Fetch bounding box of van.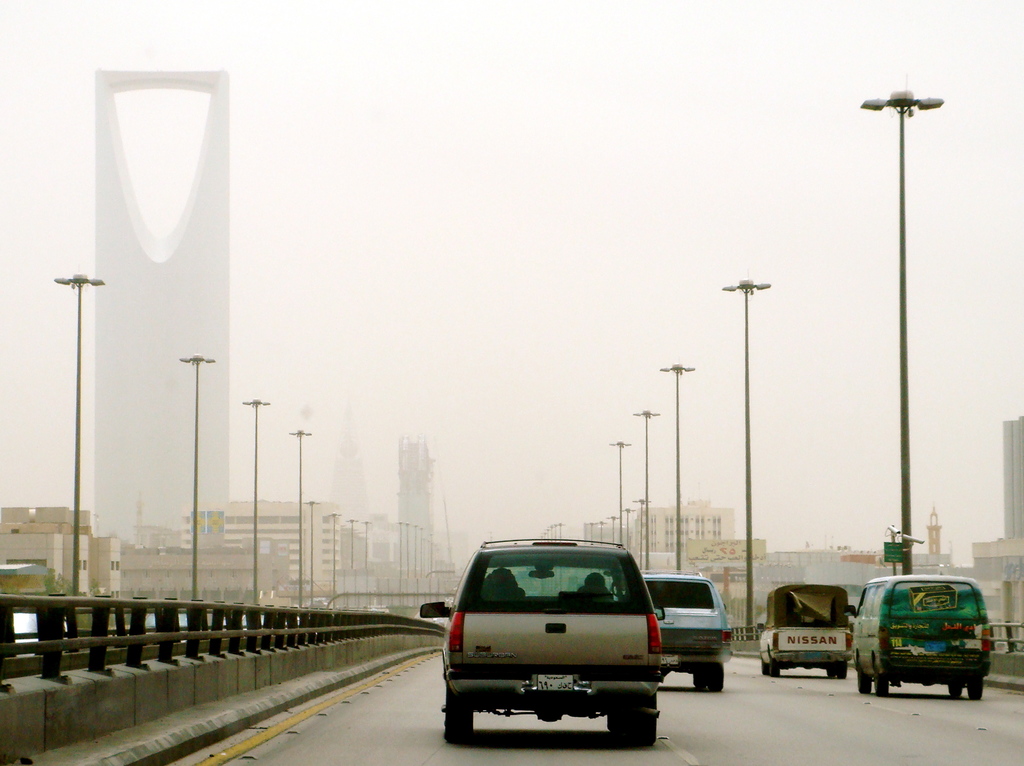
Bbox: x1=754 y1=576 x2=854 y2=678.
